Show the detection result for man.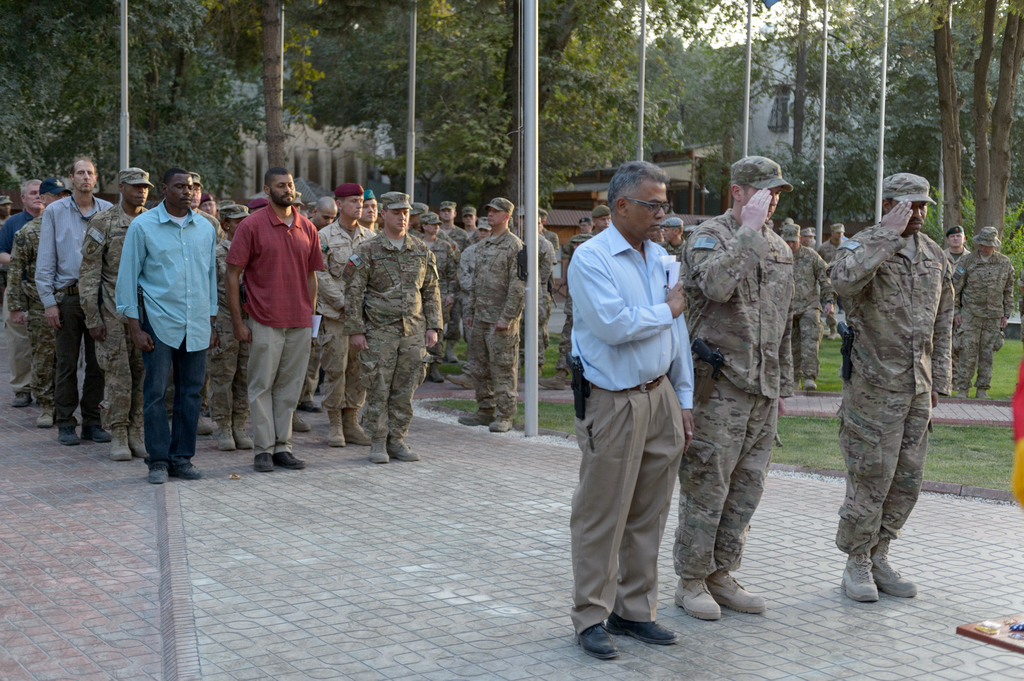
816, 224, 852, 342.
